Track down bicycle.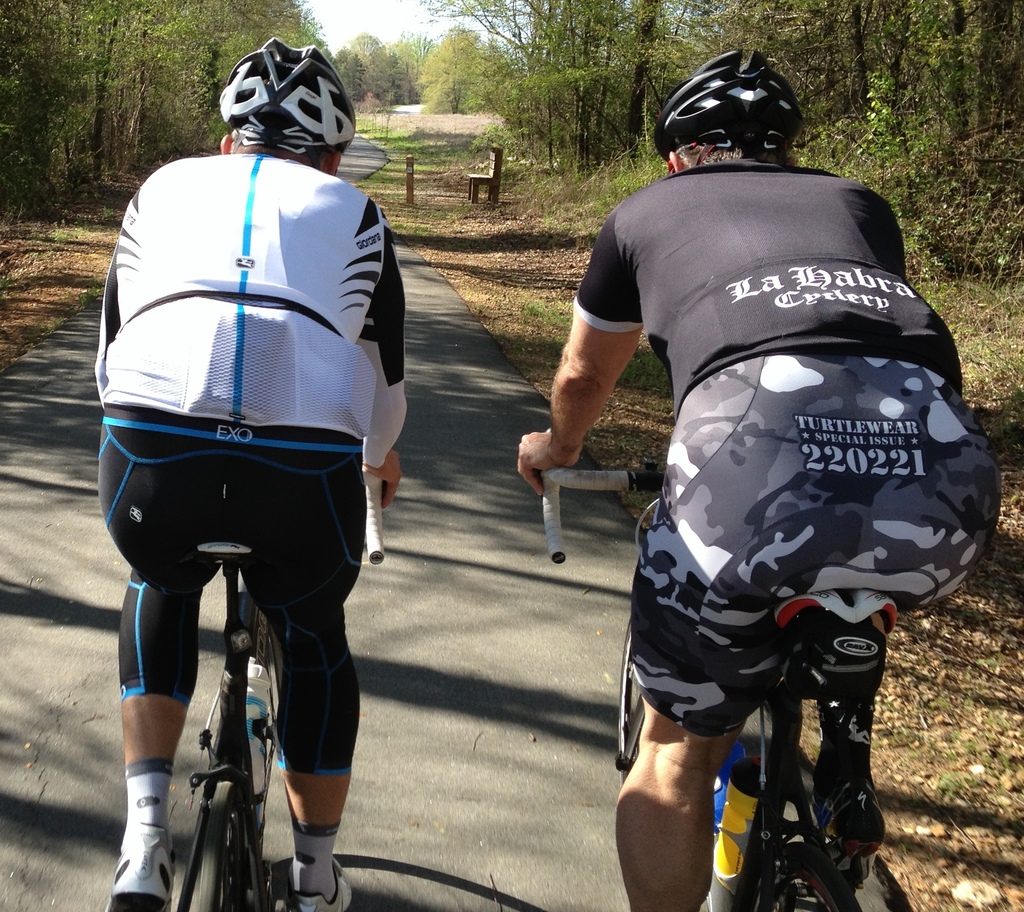
Tracked to bbox=[83, 376, 376, 888].
